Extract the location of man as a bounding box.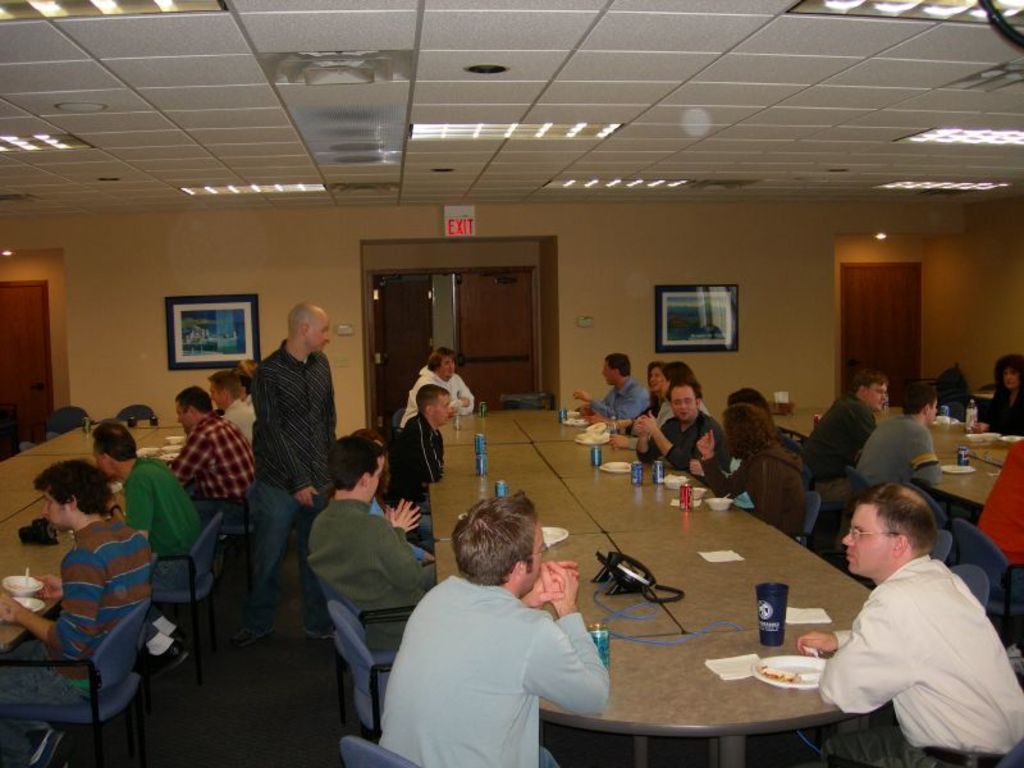
left=397, top=346, right=479, bottom=424.
